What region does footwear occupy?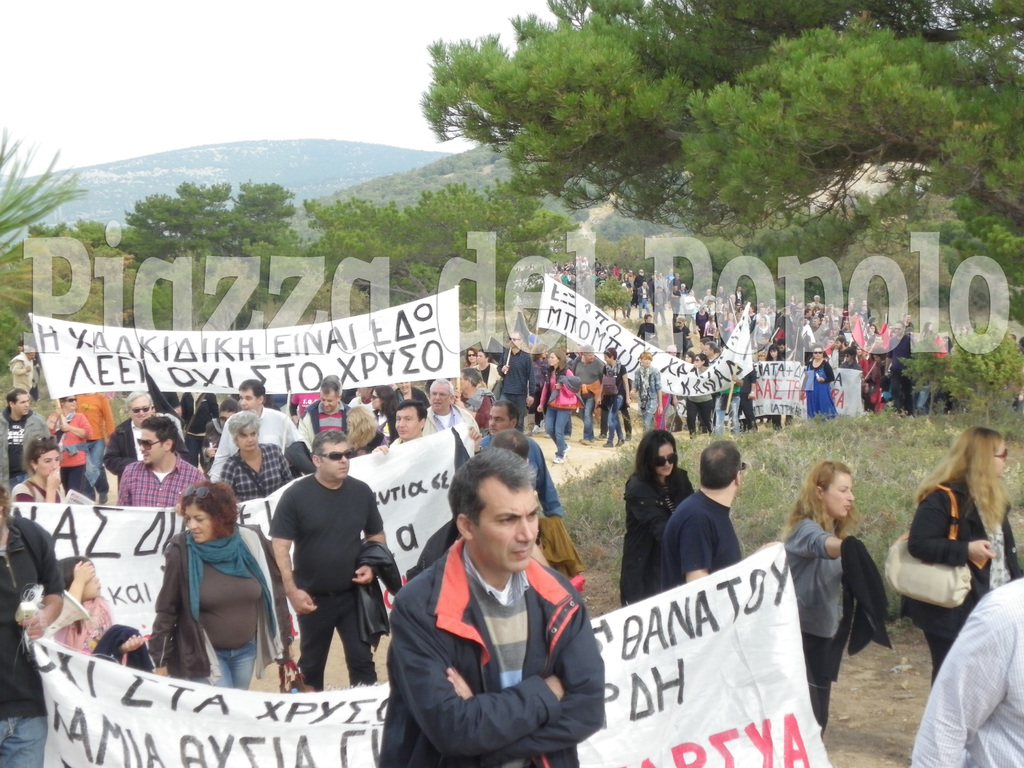
[left=579, top=436, right=593, bottom=445].
